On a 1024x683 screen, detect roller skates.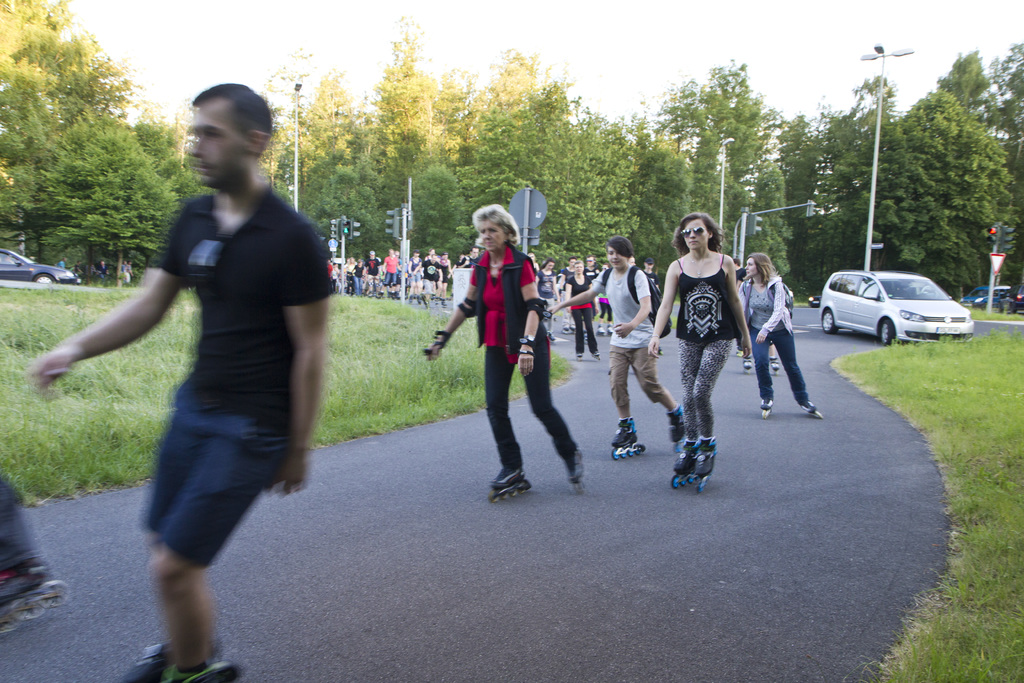
crop(166, 662, 237, 682).
